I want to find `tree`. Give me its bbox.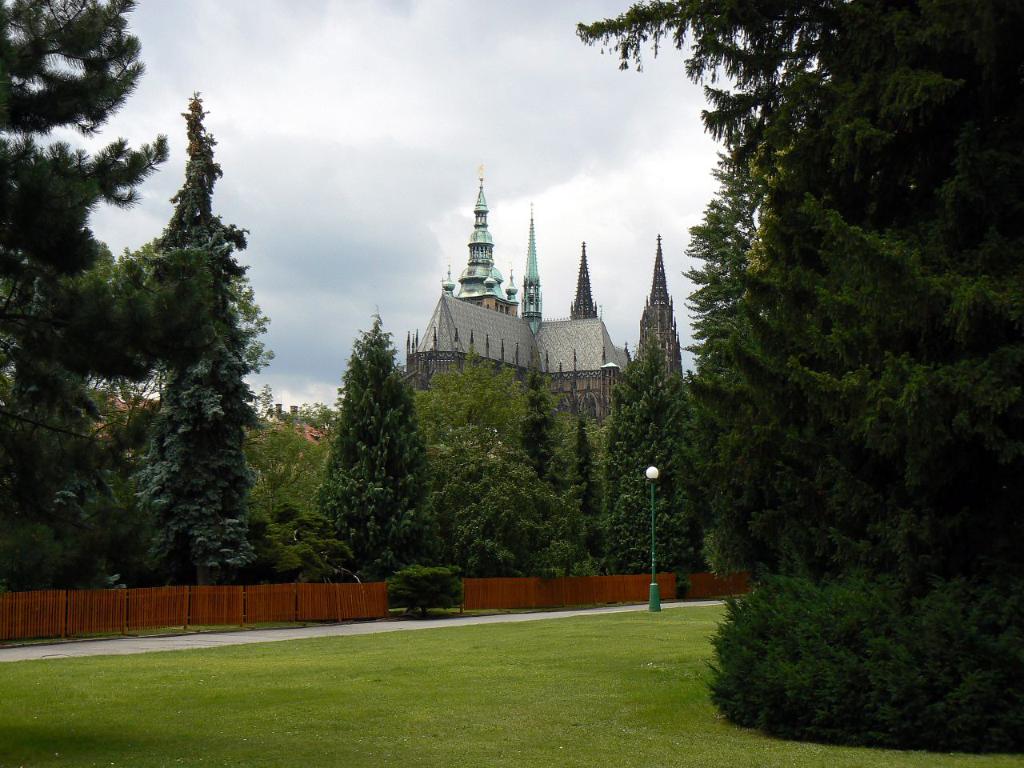
(568, 0, 1023, 746).
